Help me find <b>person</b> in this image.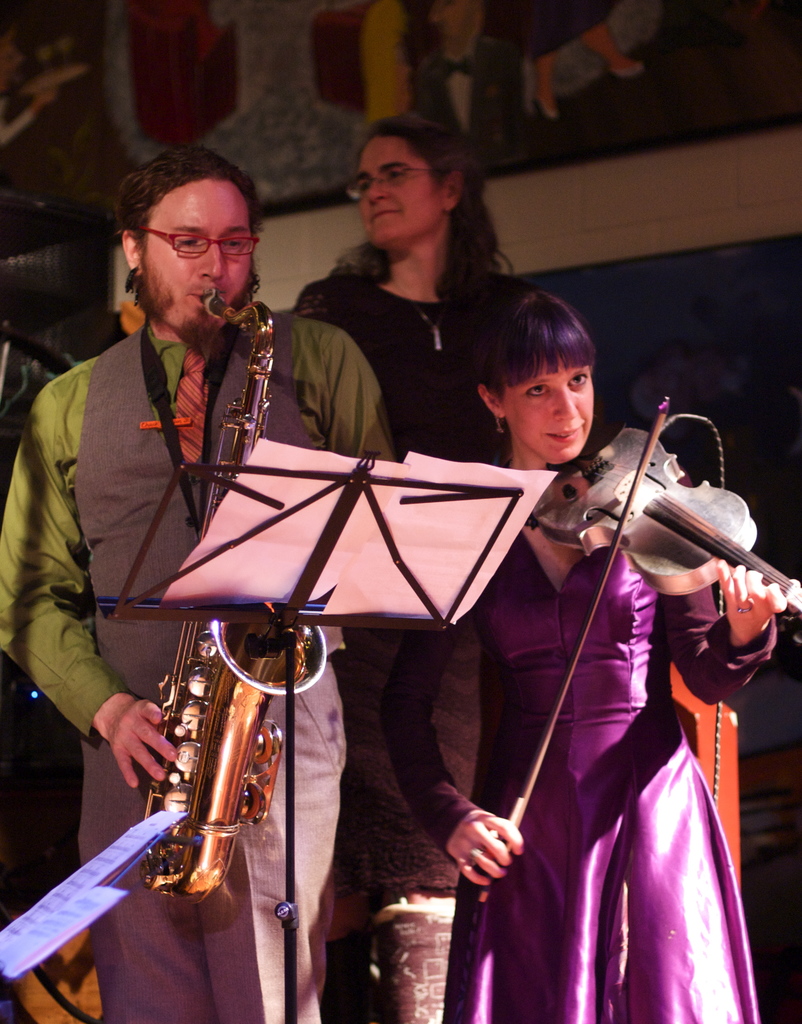
Found it: (161, 152, 654, 1002).
